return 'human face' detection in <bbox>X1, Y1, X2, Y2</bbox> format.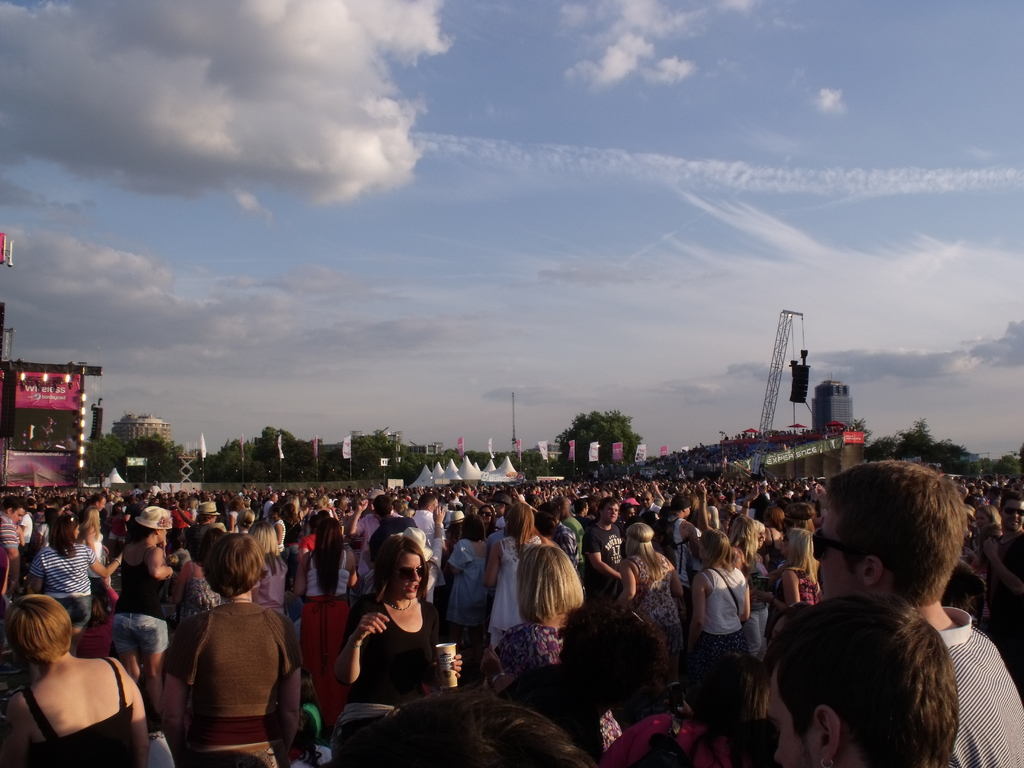
<bbox>7, 503, 24, 525</bbox>.
